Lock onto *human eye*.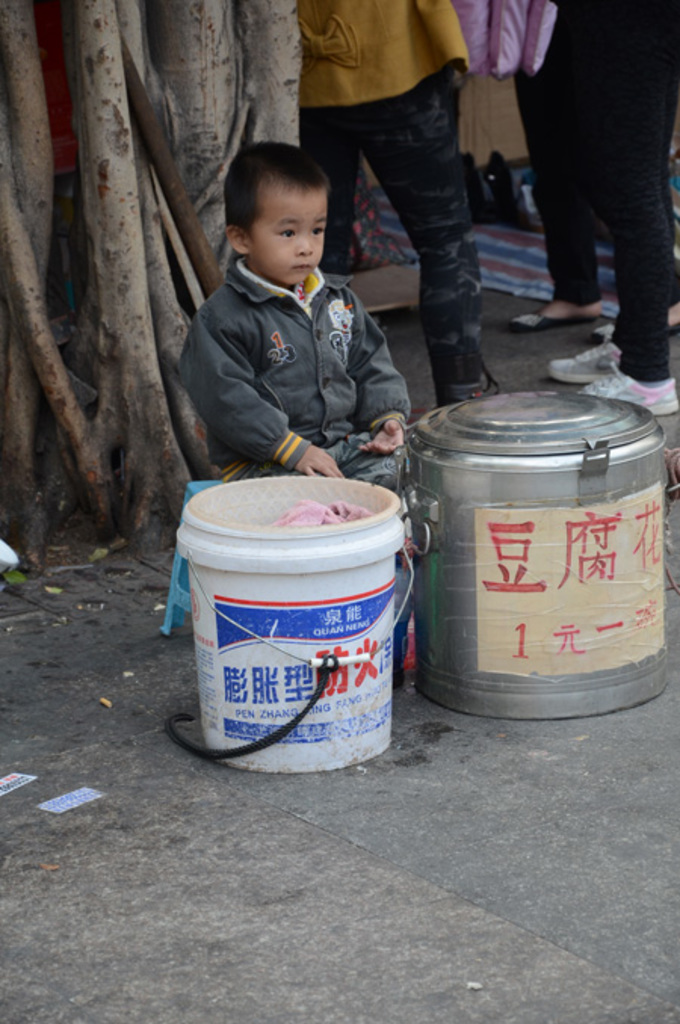
Locked: [x1=307, y1=225, x2=326, y2=243].
